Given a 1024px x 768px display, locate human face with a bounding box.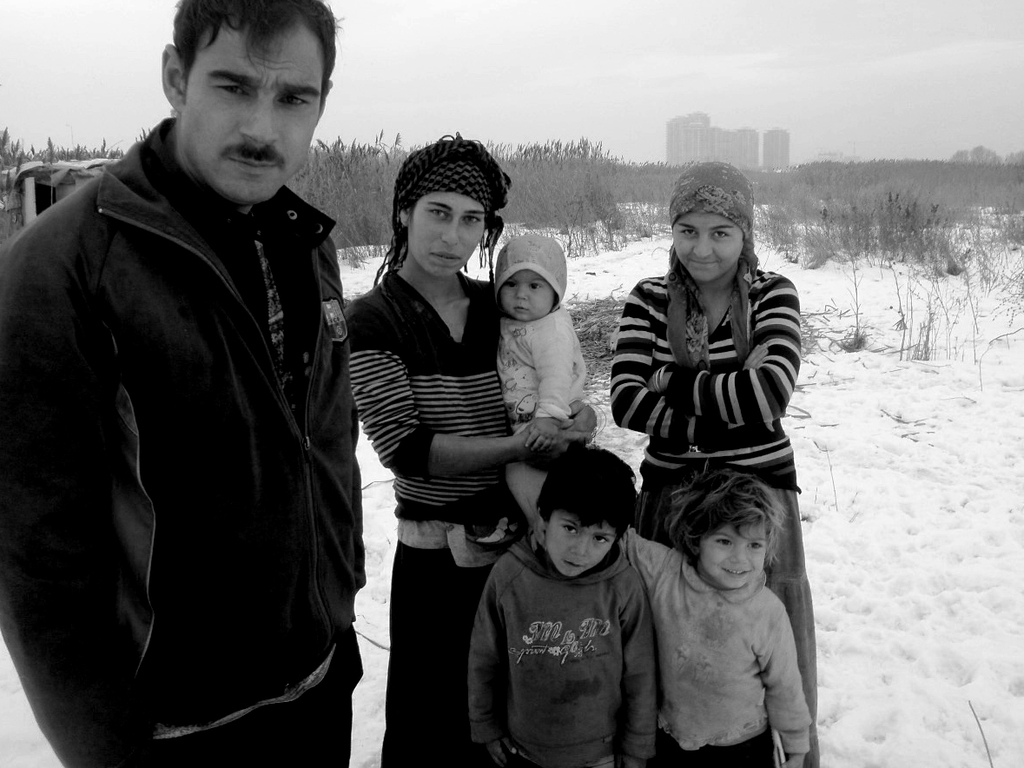
Located: (499,268,555,320).
